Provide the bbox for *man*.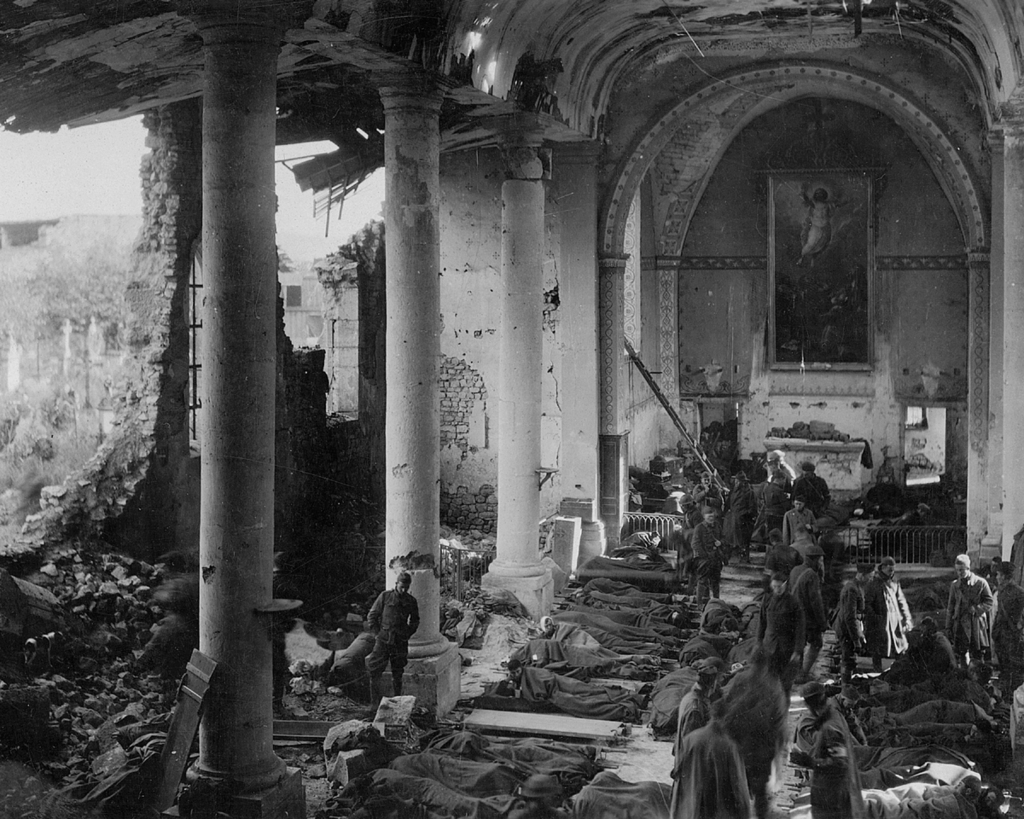
left=330, top=598, right=416, bottom=721.
